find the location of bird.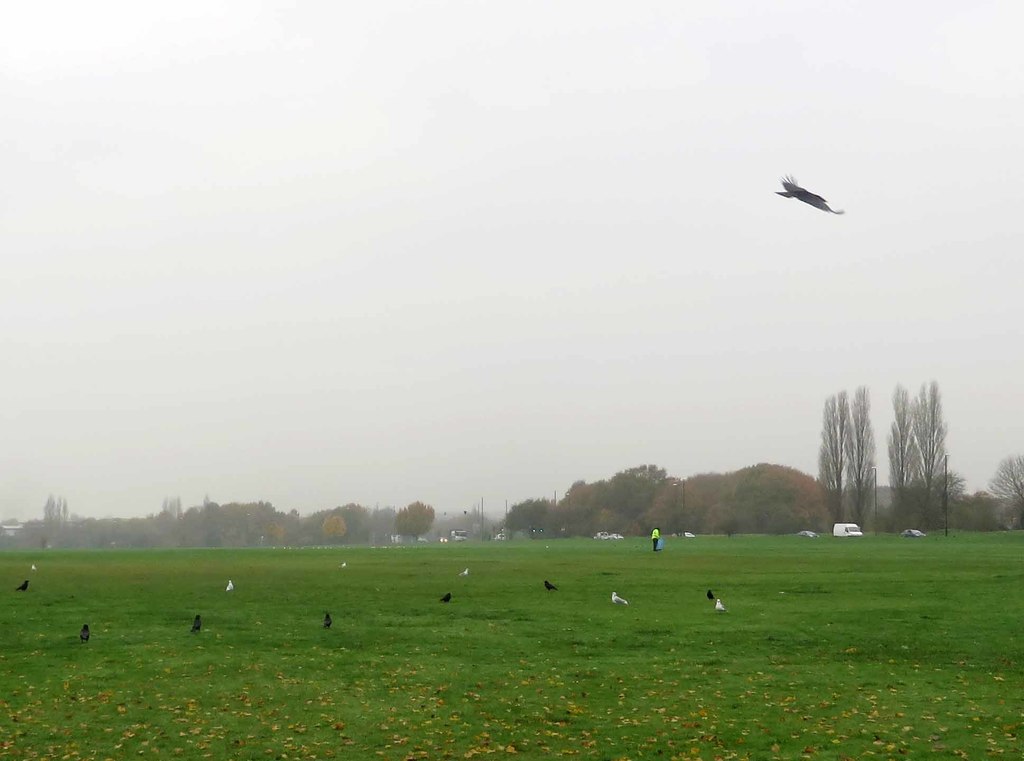
Location: (611, 591, 624, 609).
